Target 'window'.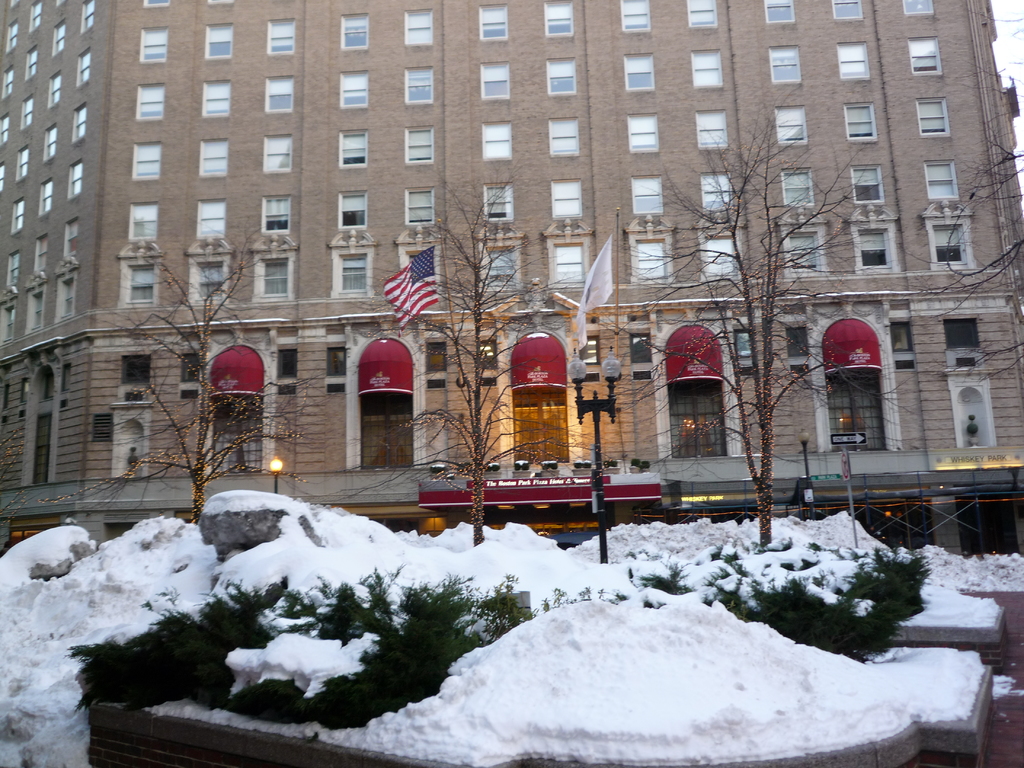
Target region: x1=340 y1=13 x2=369 y2=46.
